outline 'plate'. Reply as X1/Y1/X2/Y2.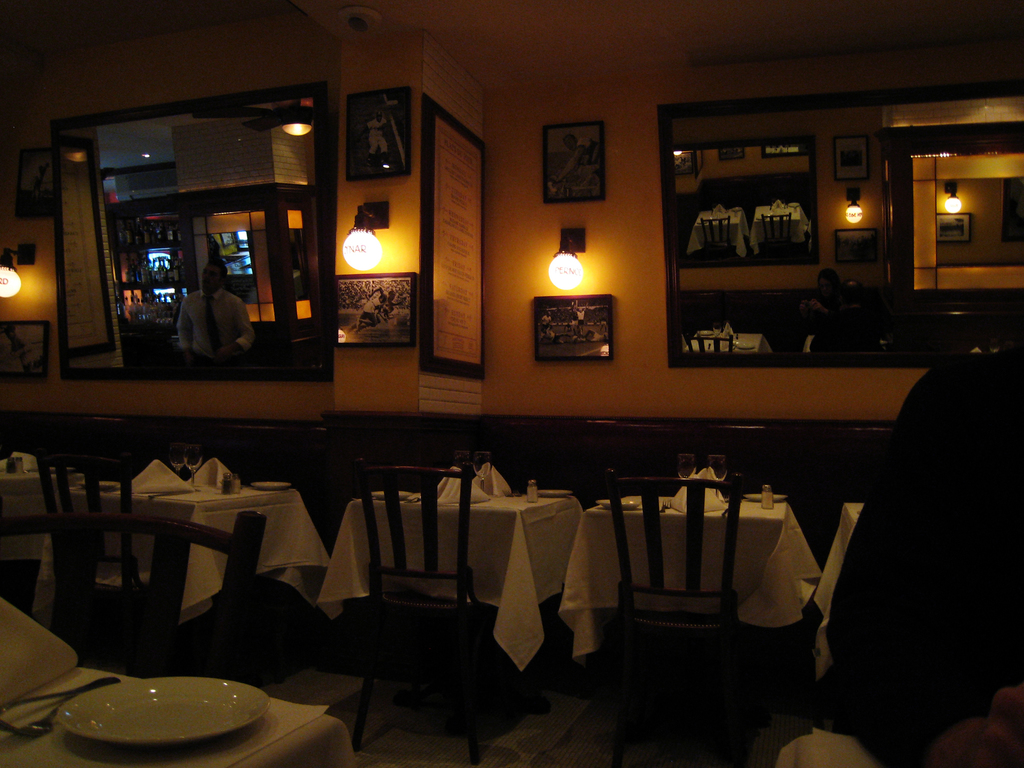
365/490/412/502.
